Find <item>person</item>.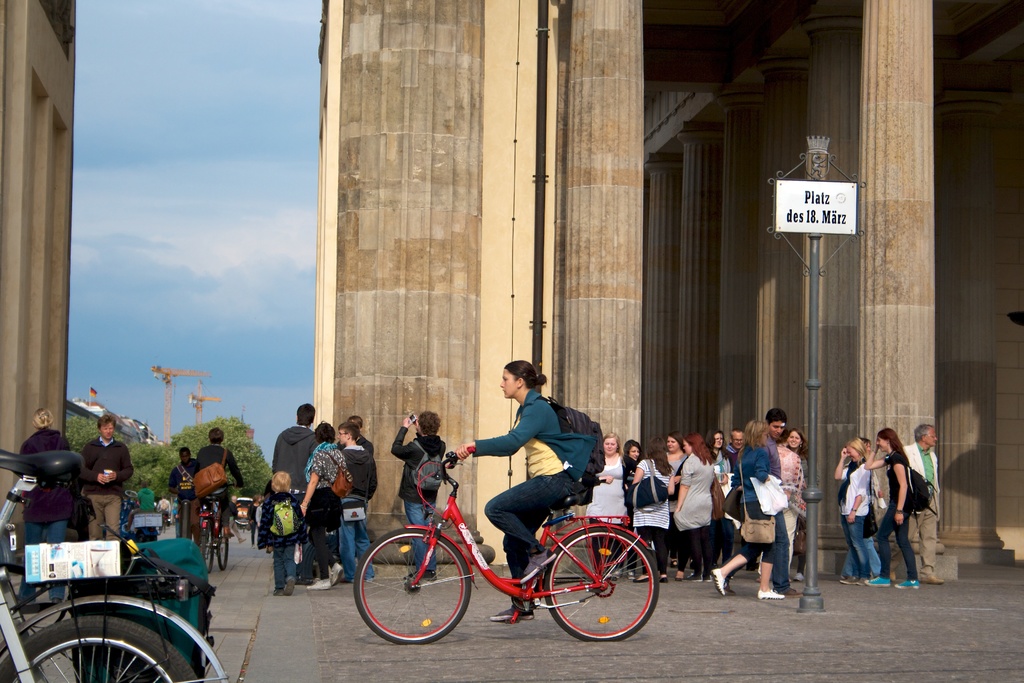
<bbox>257, 469, 304, 597</bbox>.
